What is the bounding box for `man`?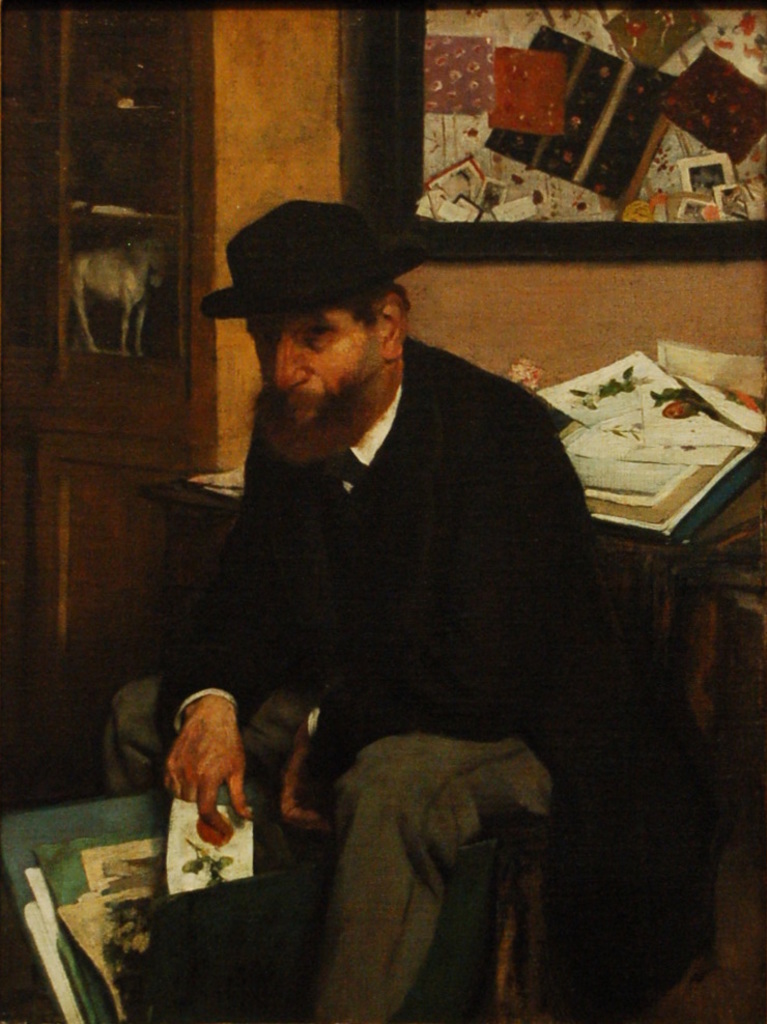
149:215:655:957.
